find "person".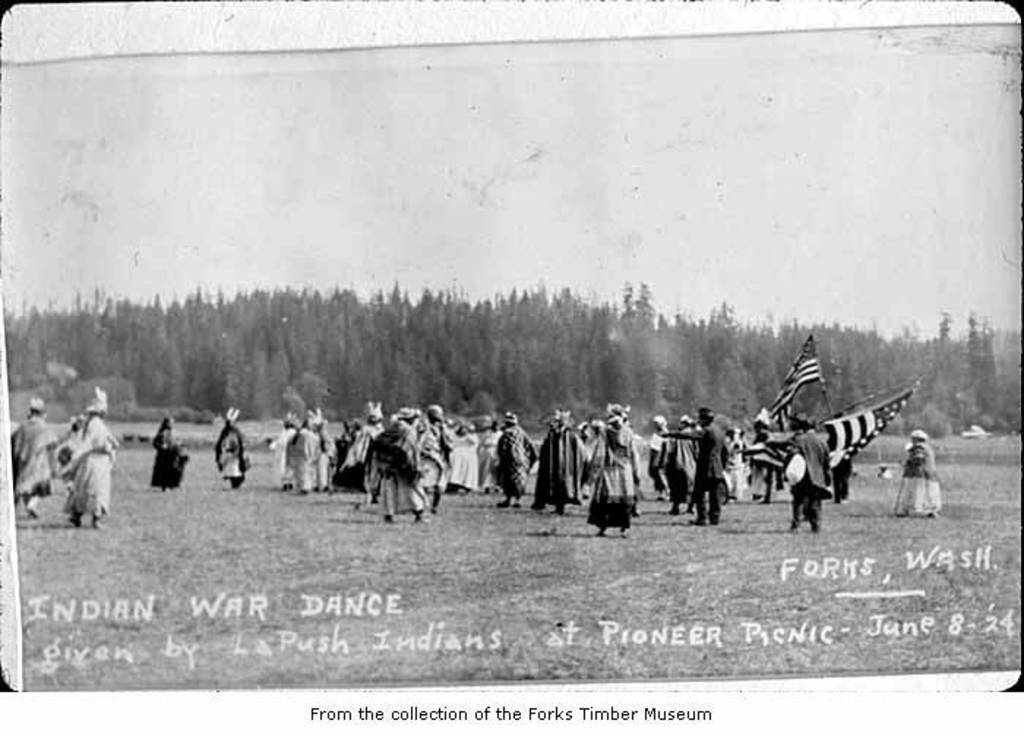
[219,413,252,484].
